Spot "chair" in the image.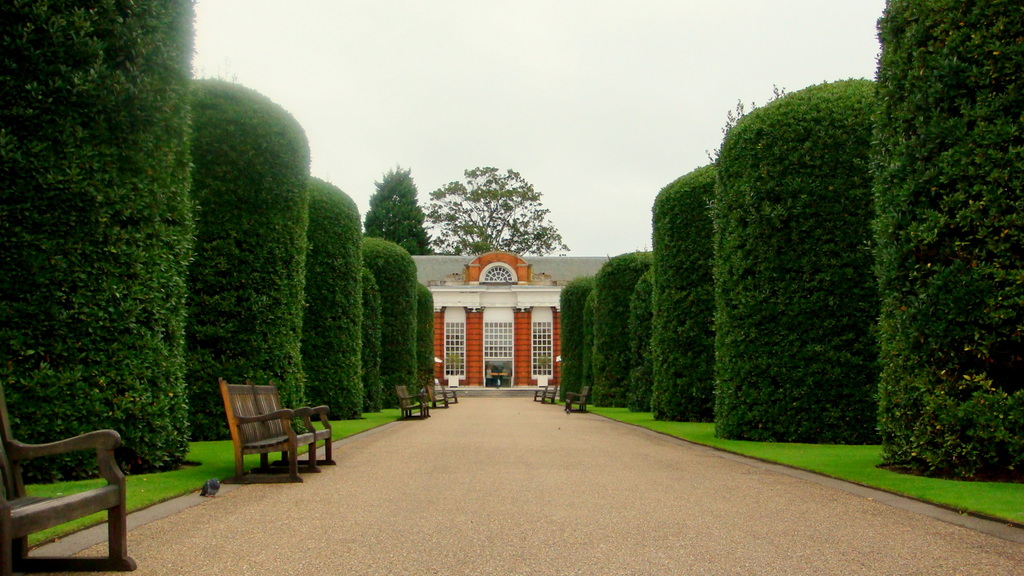
"chair" found at box(435, 381, 455, 403).
